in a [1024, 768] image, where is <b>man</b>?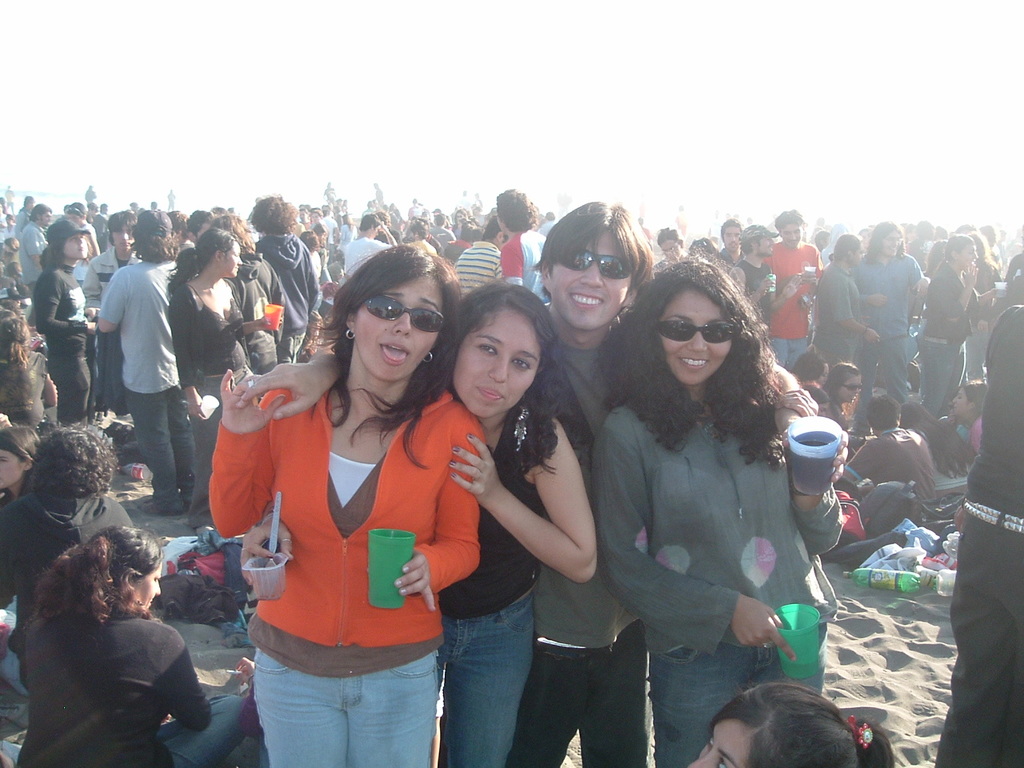
l=849, t=219, r=925, b=427.
